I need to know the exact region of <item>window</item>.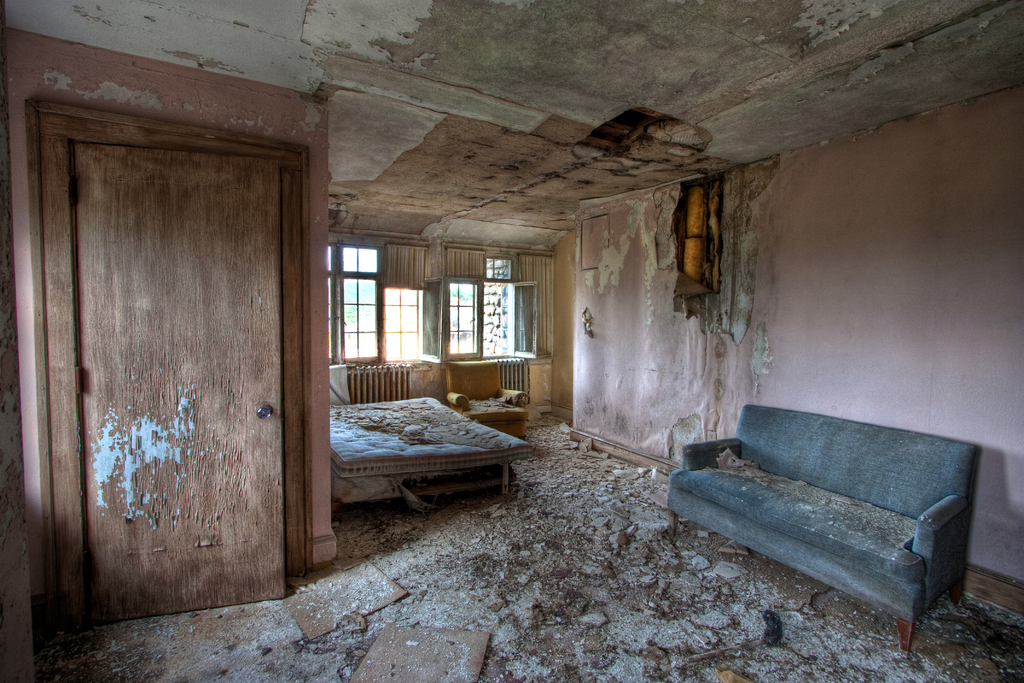
Region: [485,252,514,283].
